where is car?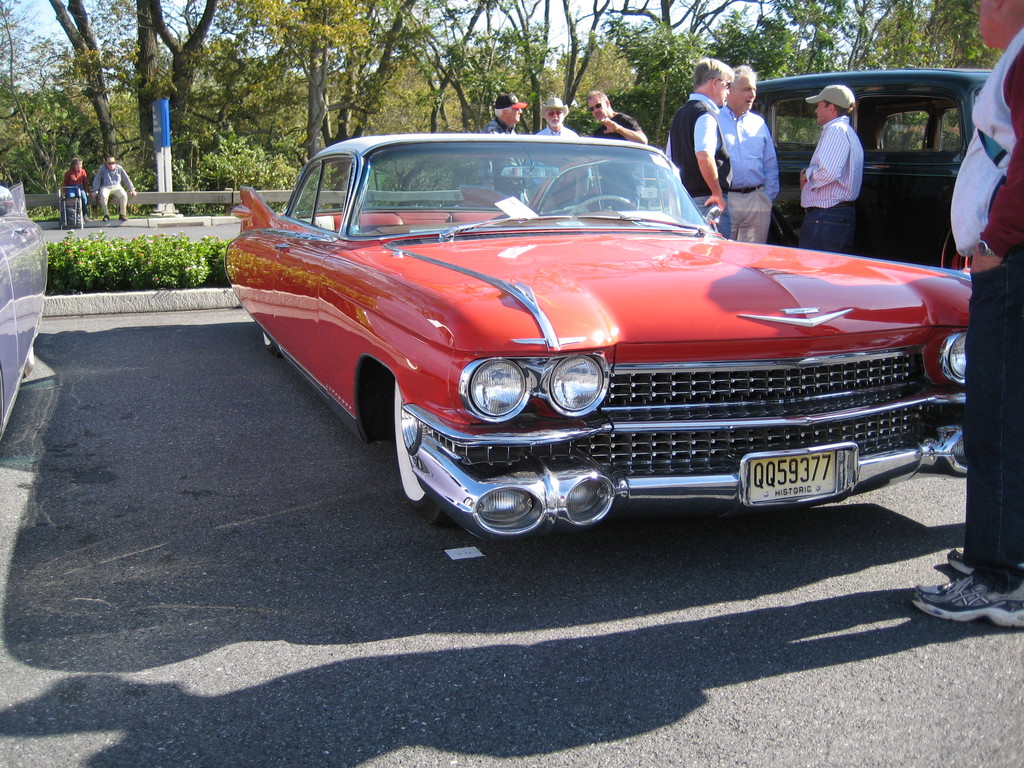
x1=0, y1=180, x2=50, y2=451.
